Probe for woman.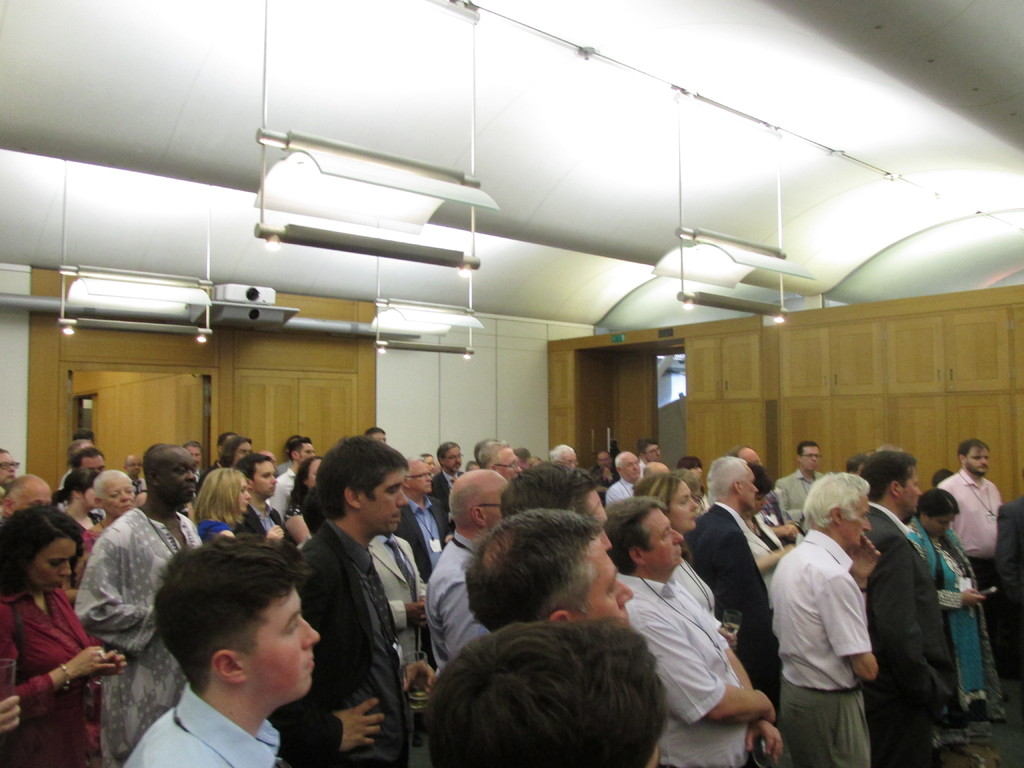
Probe result: 730 455 788 620.
